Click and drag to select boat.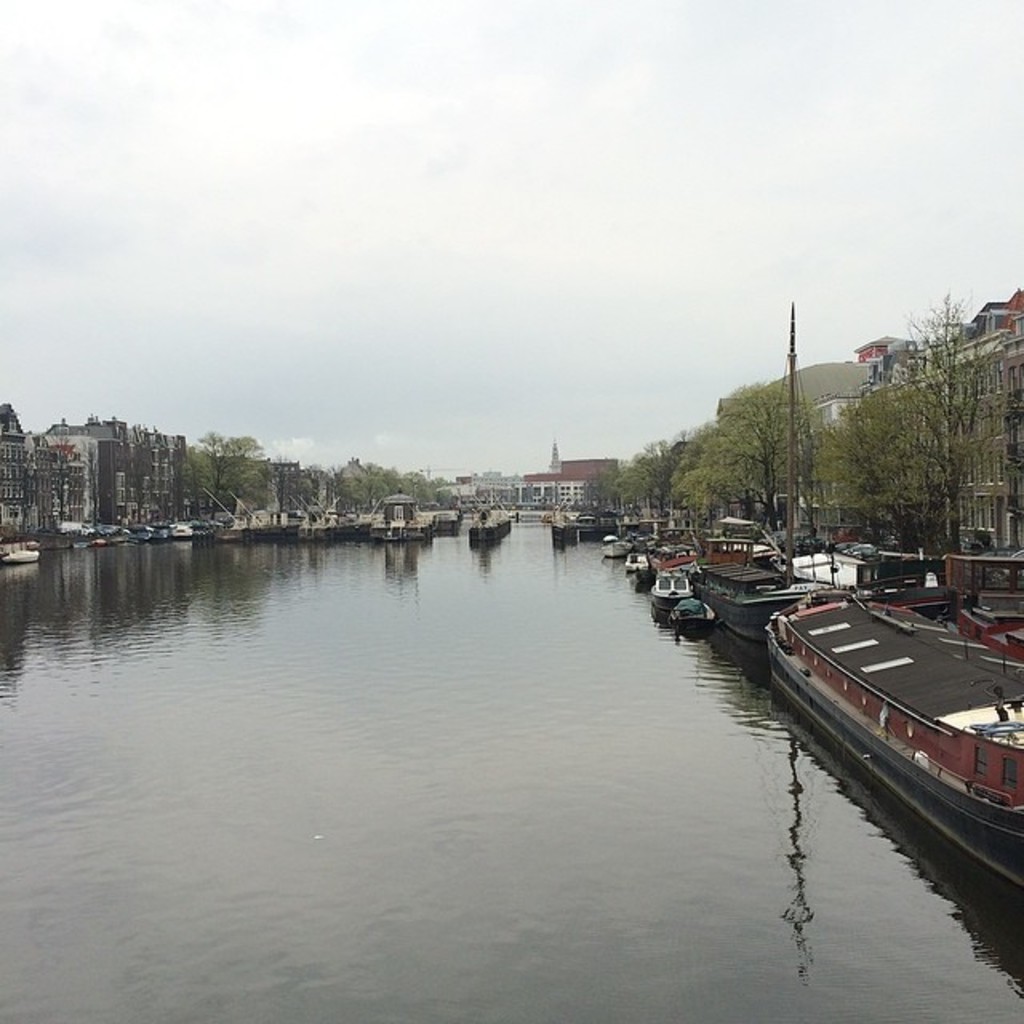
Selection: select_region(653, 501, 706, 603).
